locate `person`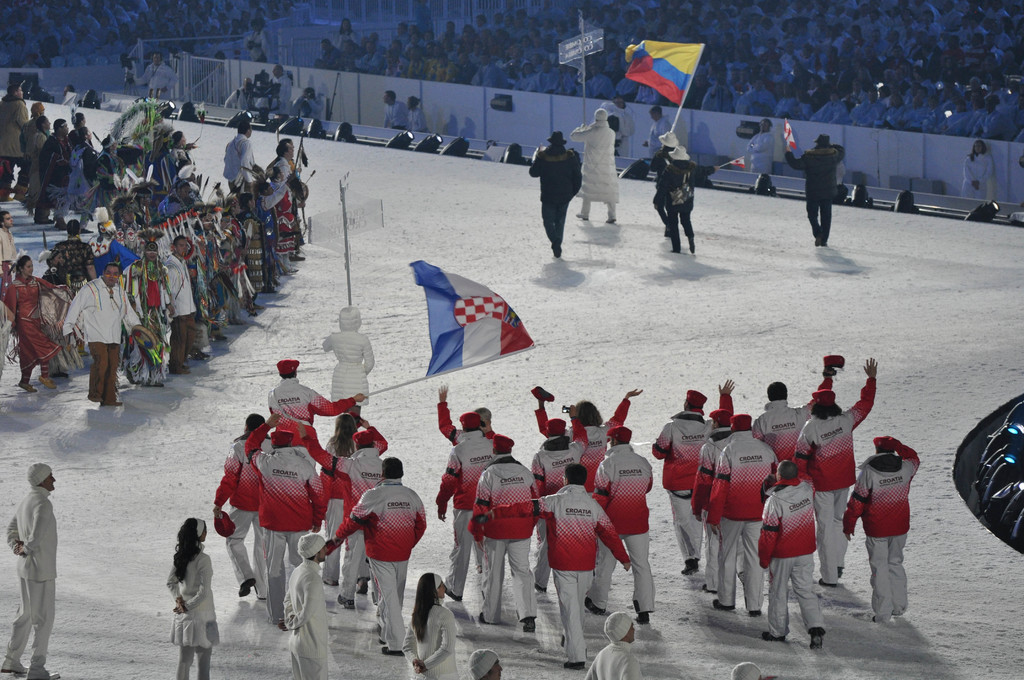
Rect(0, 81, 38, 201)
